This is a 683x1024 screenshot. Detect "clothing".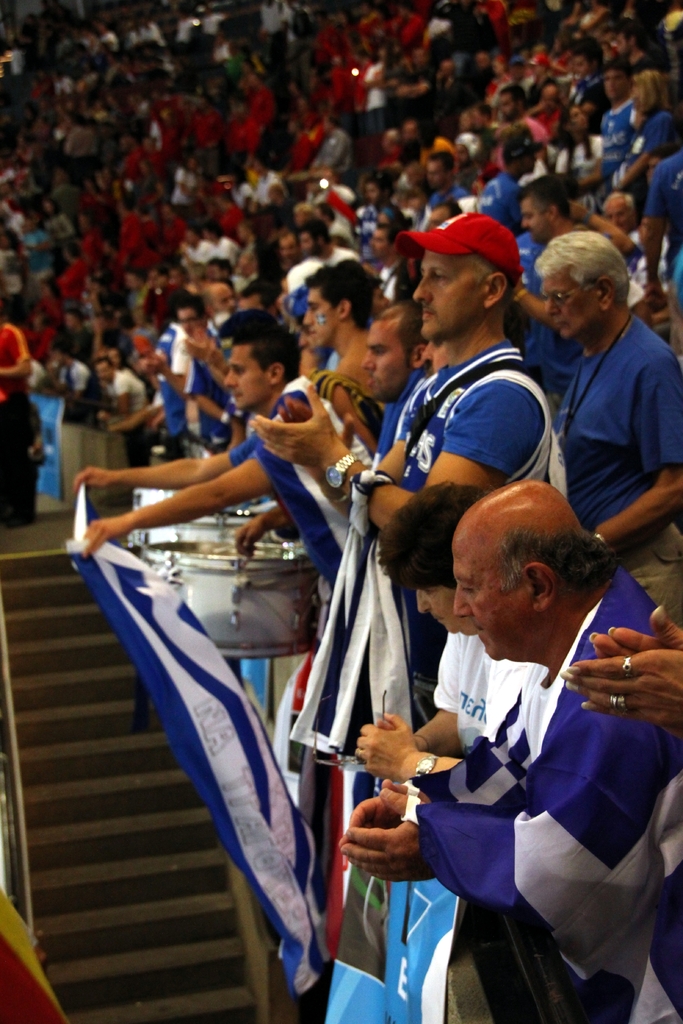
634, 134, 682, 309.
